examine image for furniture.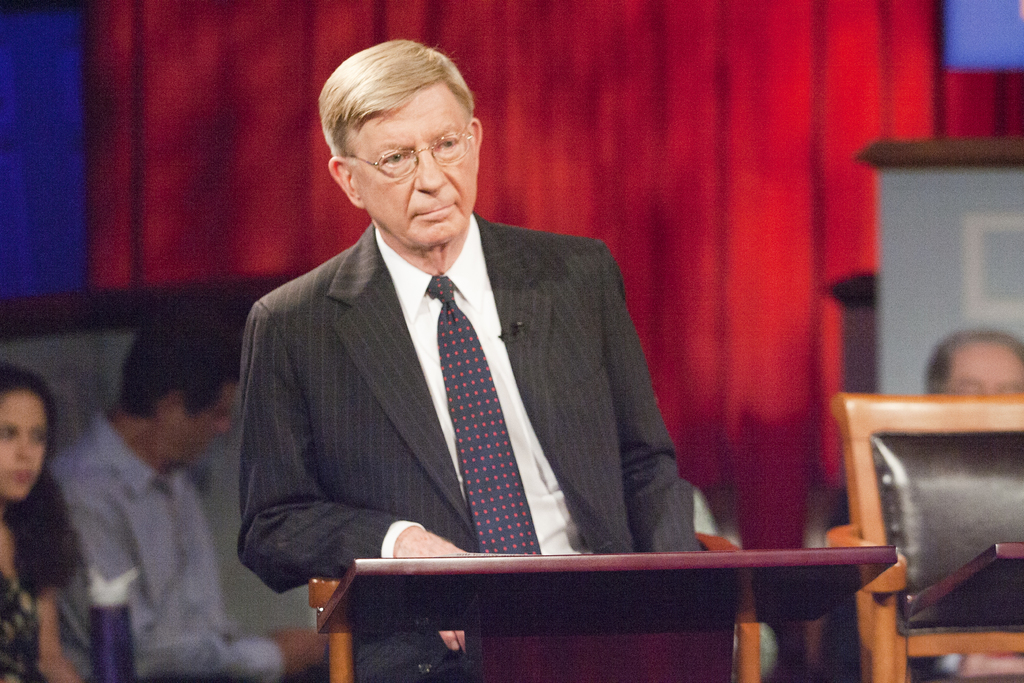
Examination result: select_region(826, 393, 1023, 682).
